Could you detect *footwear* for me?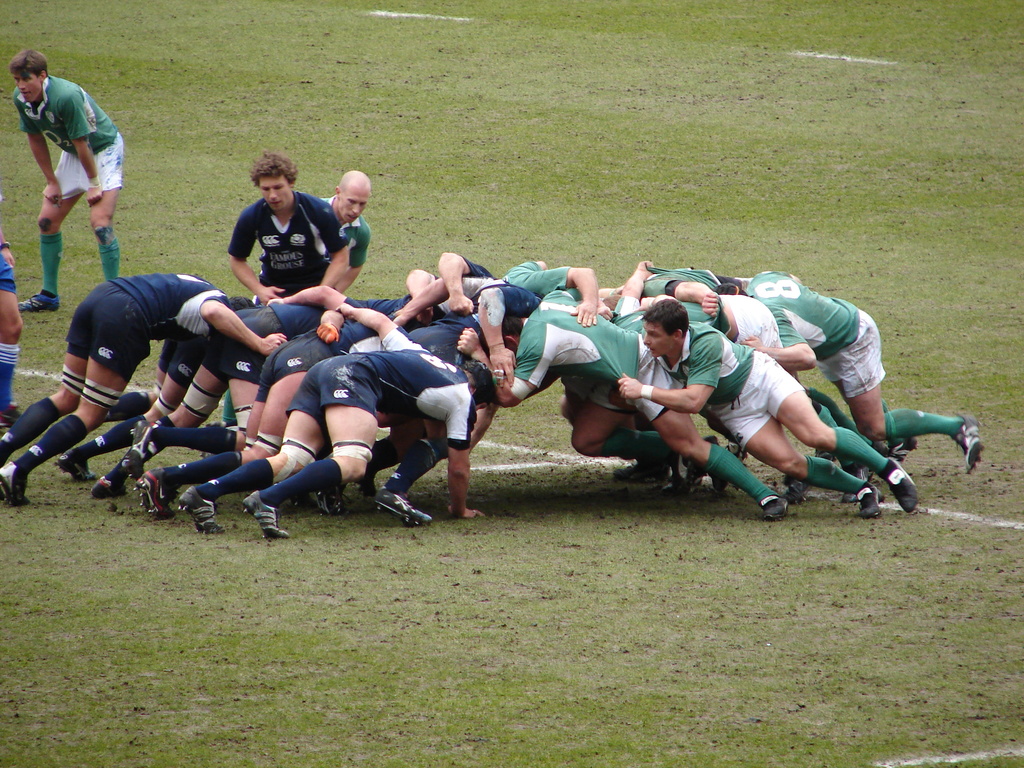
Detection result: 879:435:915:463.
